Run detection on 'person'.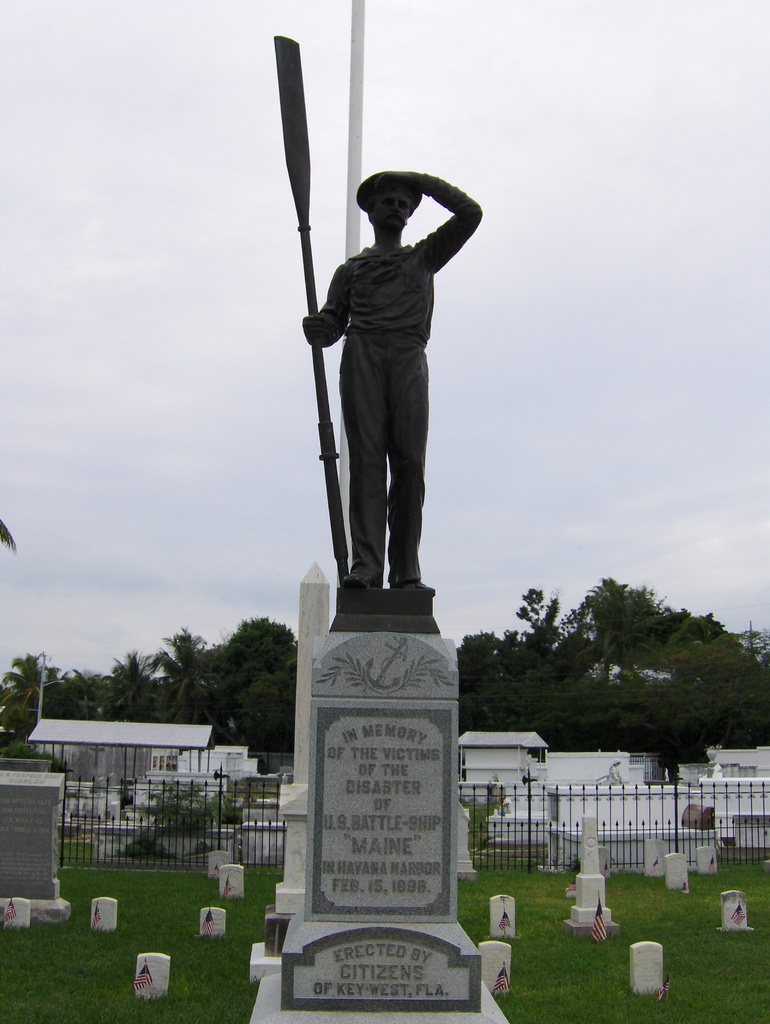
Result: crop(301, 127, 475, 624).
